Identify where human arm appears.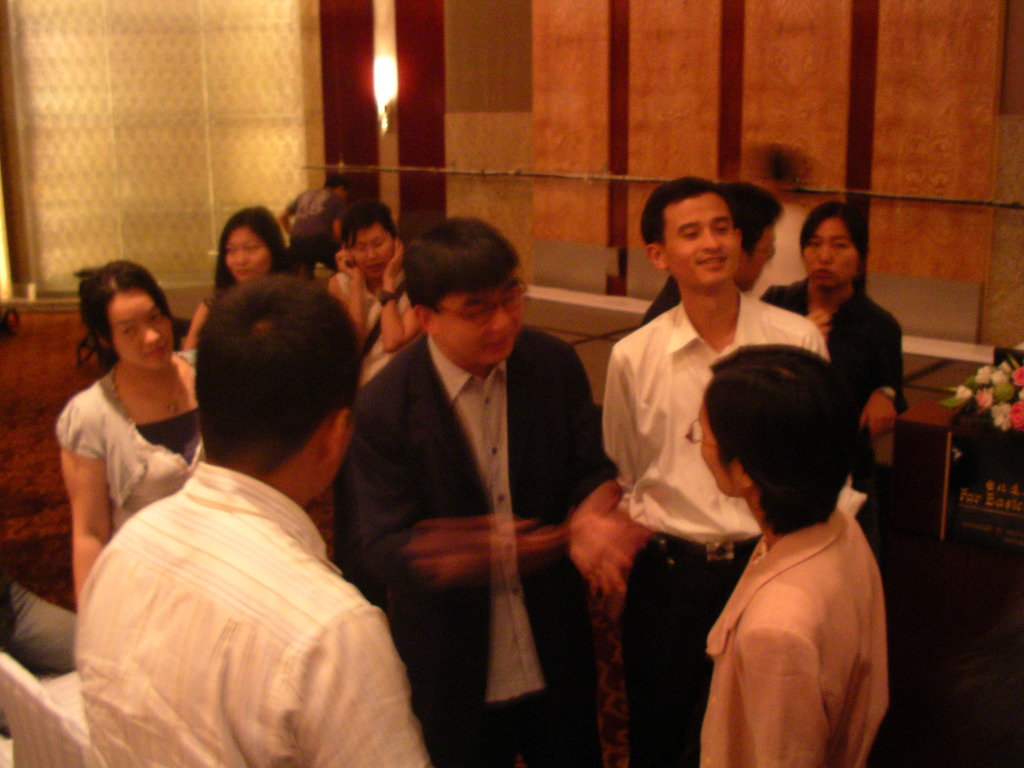
Appears at x1=318 y1=240 x2=370 y2=342.
